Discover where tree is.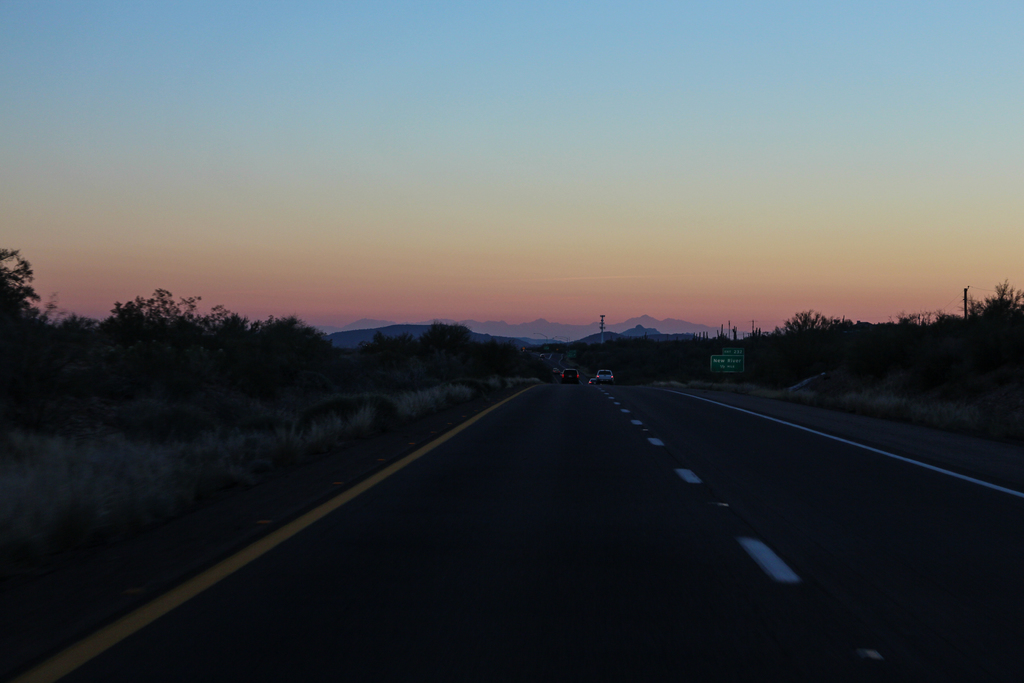
Discovered at (28, 302, 98, 452).
